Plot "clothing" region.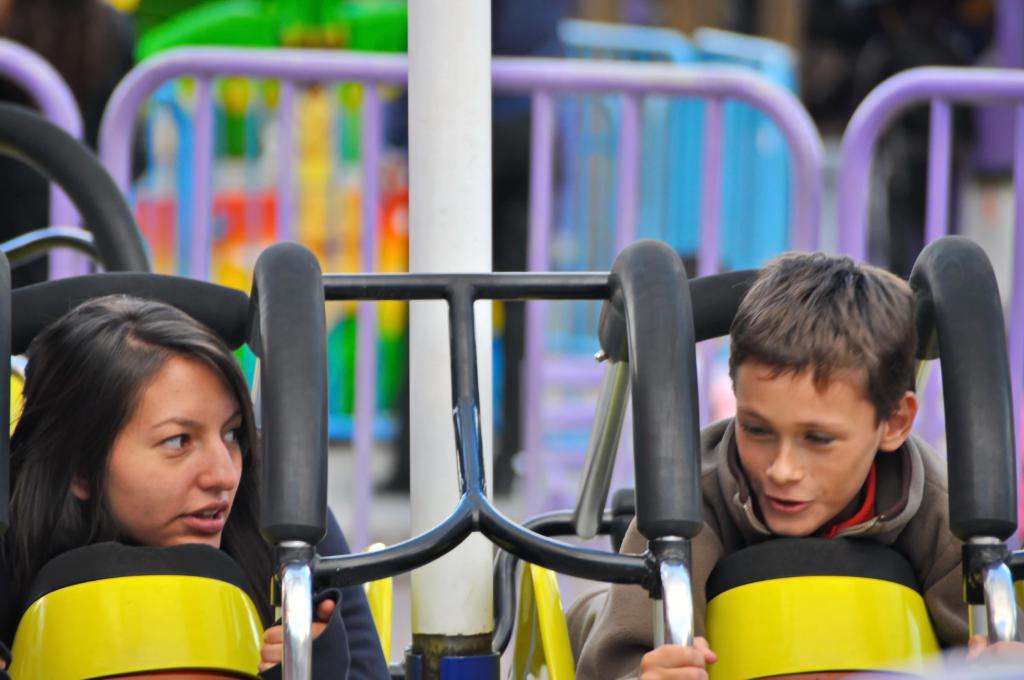
Plotted at 579, 418, 965, 679.
